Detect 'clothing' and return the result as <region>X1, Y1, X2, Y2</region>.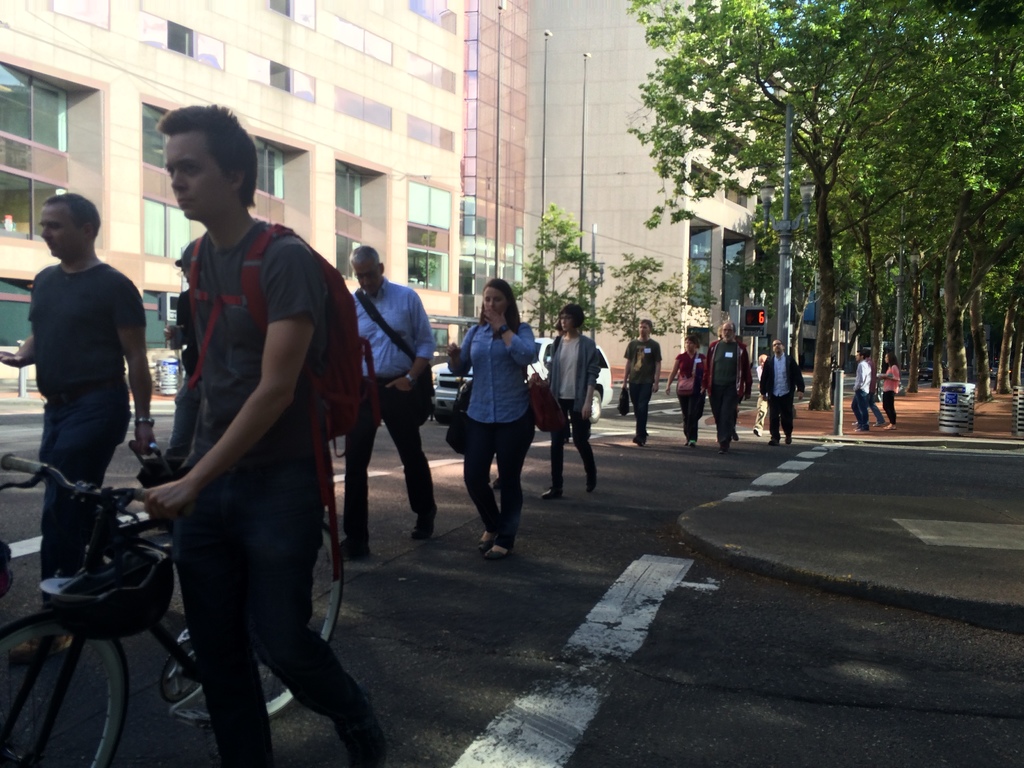
<region>681, 373, 707, 442</region>.
